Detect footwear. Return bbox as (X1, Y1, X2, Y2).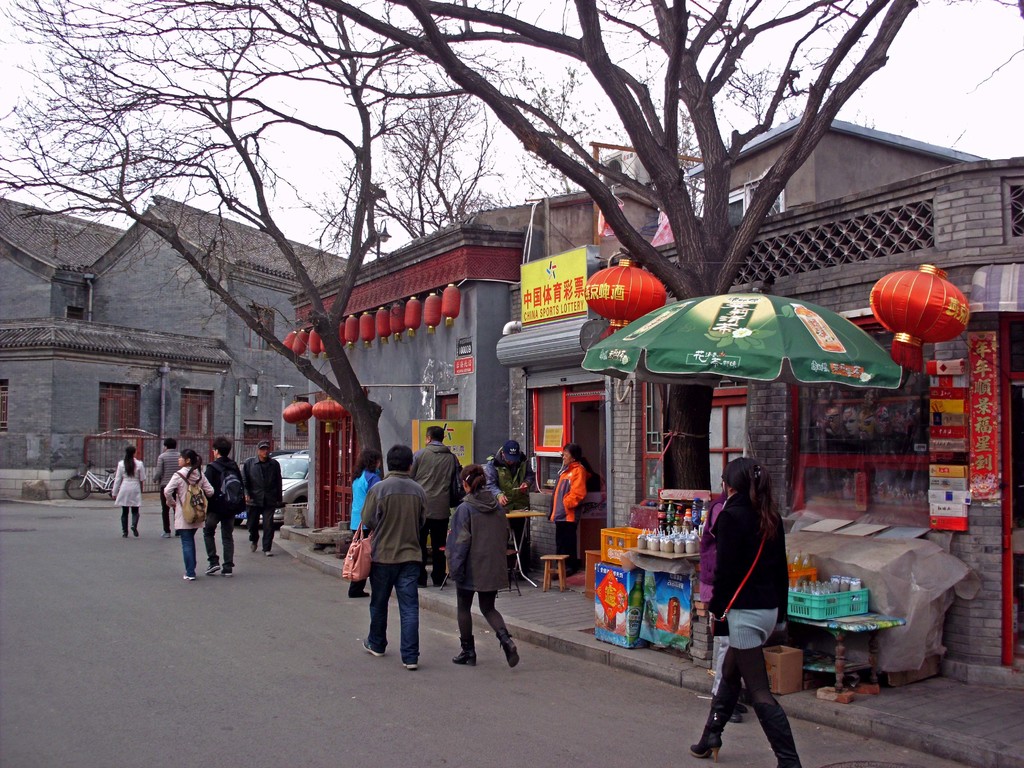
(249, 540, 255, 549).
